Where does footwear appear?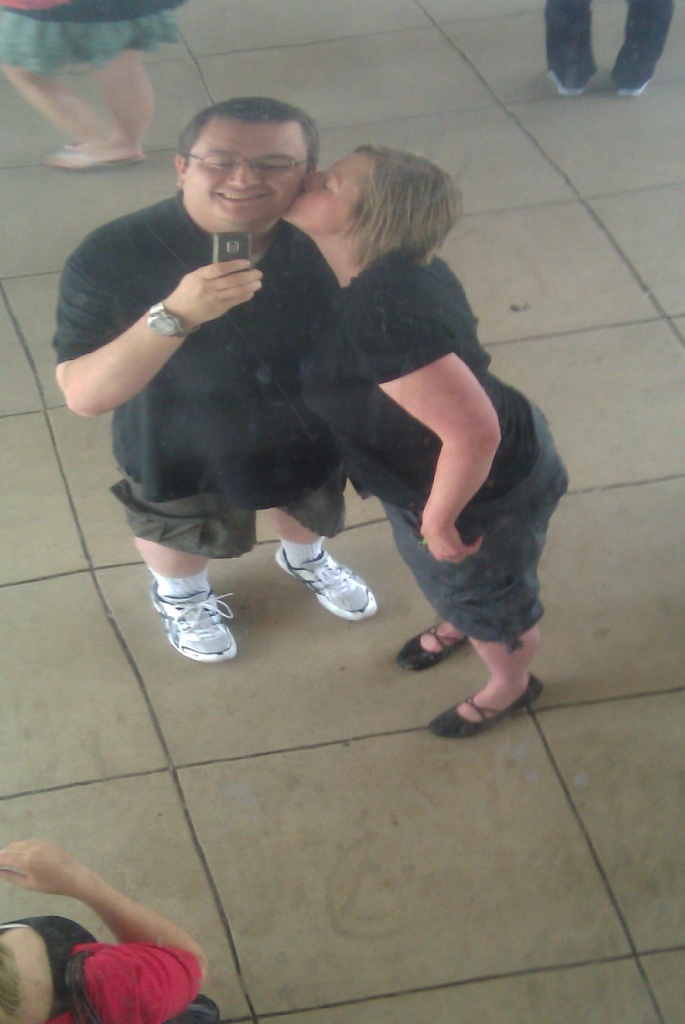
Appears at crop(152, 585, 230, 669).
